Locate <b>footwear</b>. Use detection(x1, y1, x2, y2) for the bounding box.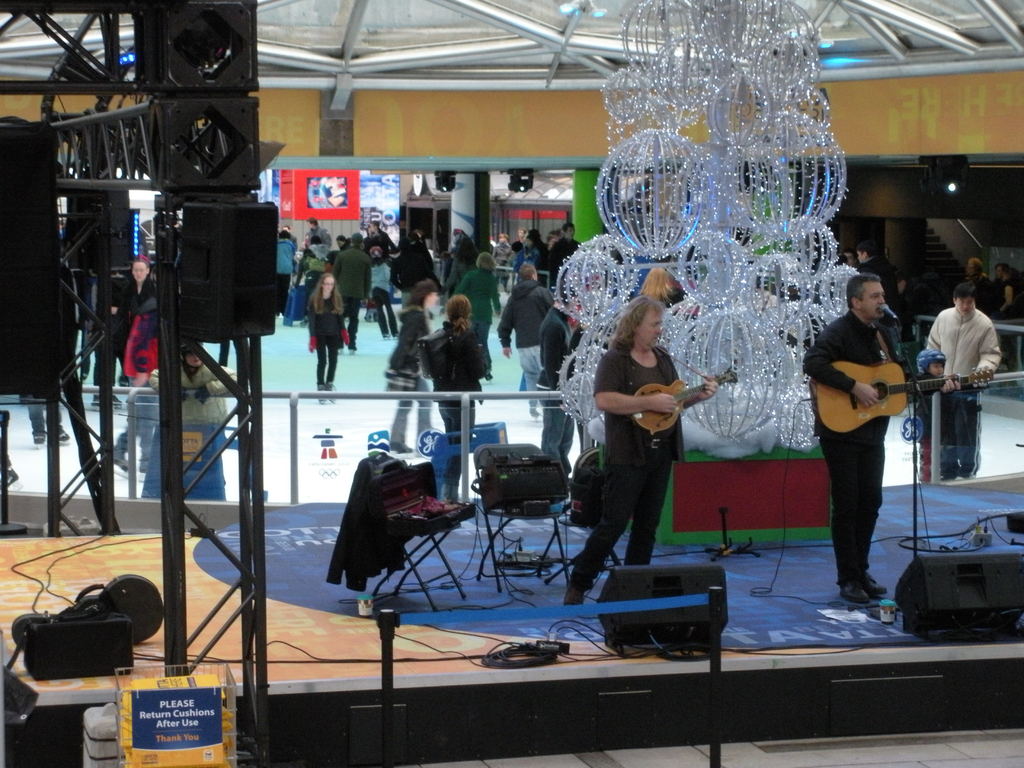
detection(527, 406, 540, 417).
